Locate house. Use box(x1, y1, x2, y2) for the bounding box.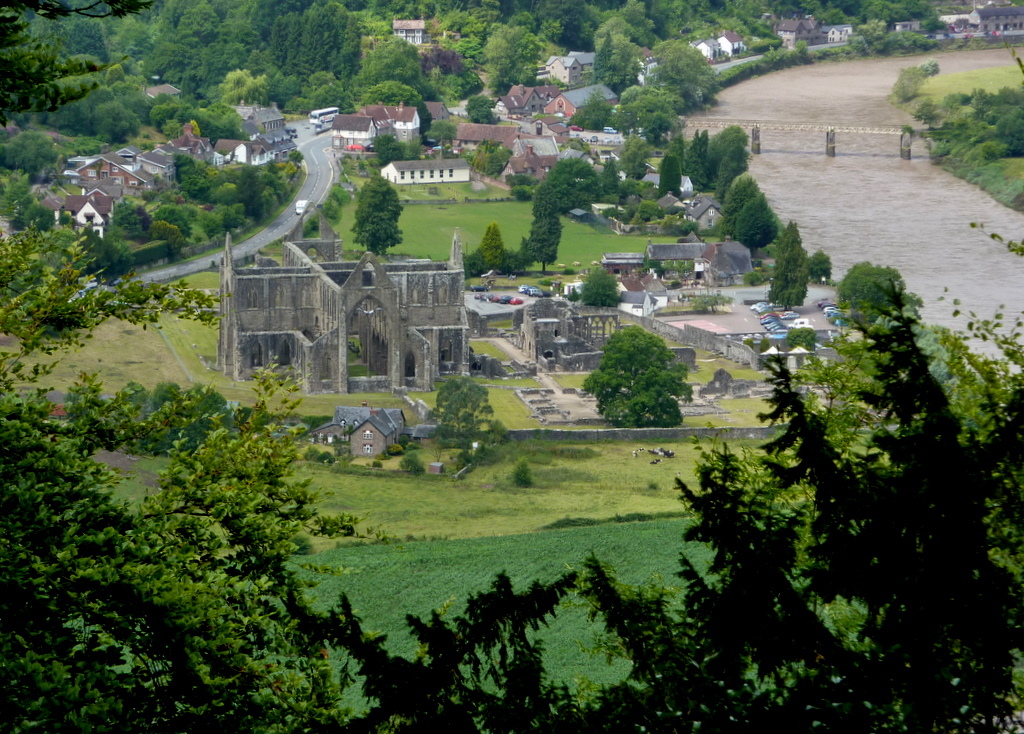
box(458, 127, 520, 153).
